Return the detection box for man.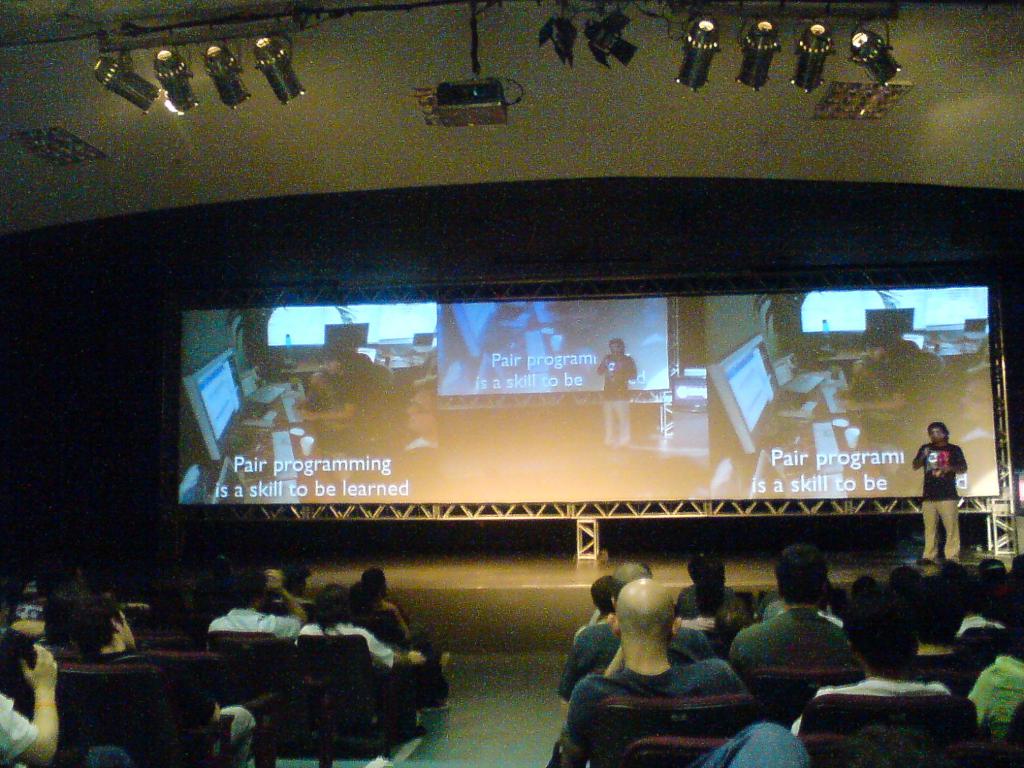
x1=900 y1=421 x2=979 y2=570.
